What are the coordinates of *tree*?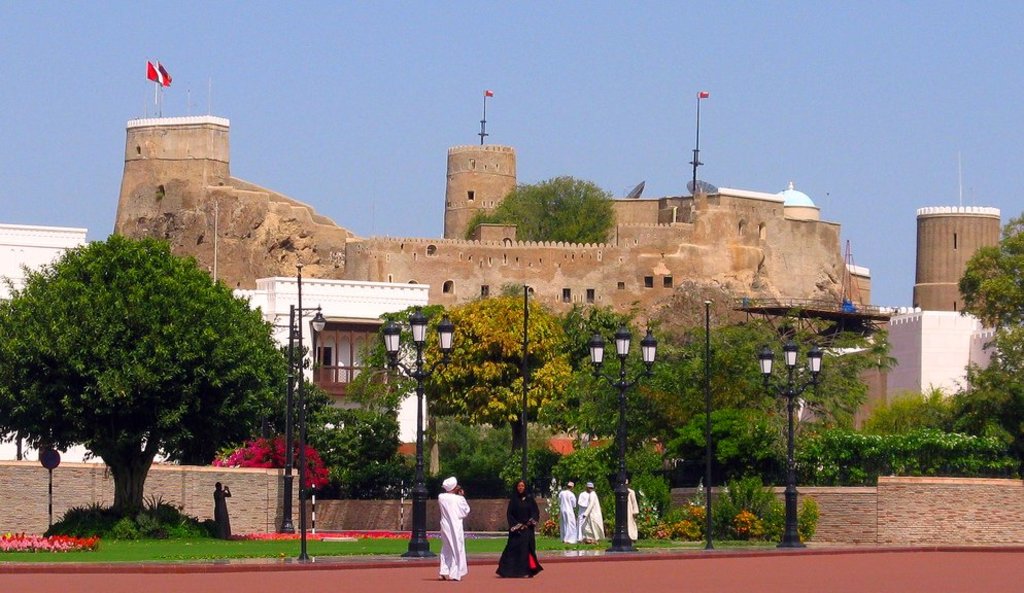
[954, 201, 1023, 323].
